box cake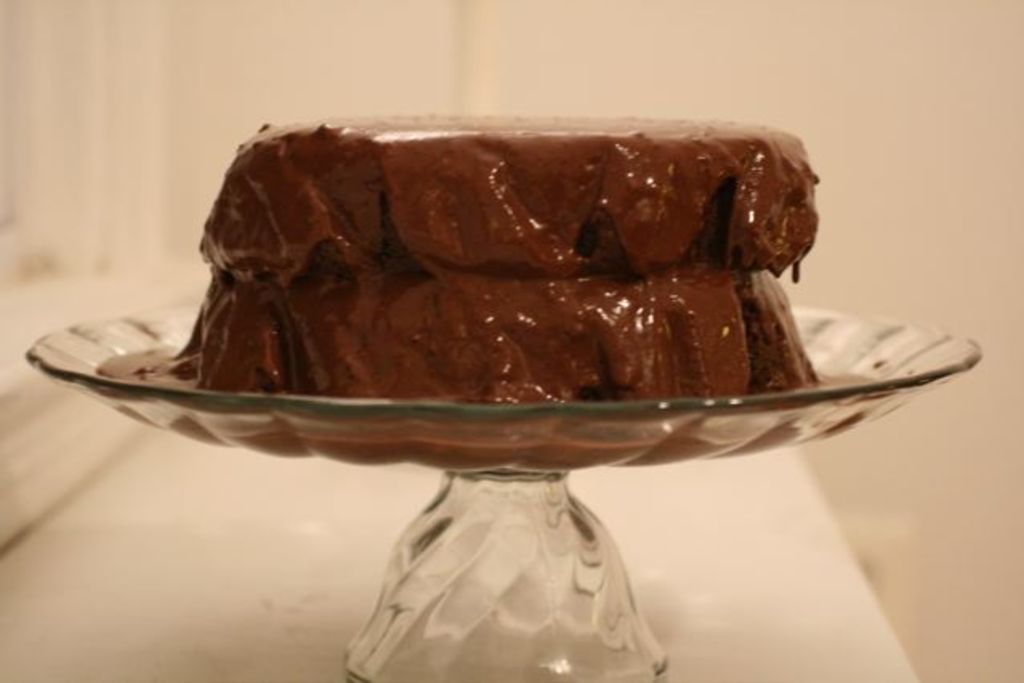
box=[171, 117, 820, 406]
